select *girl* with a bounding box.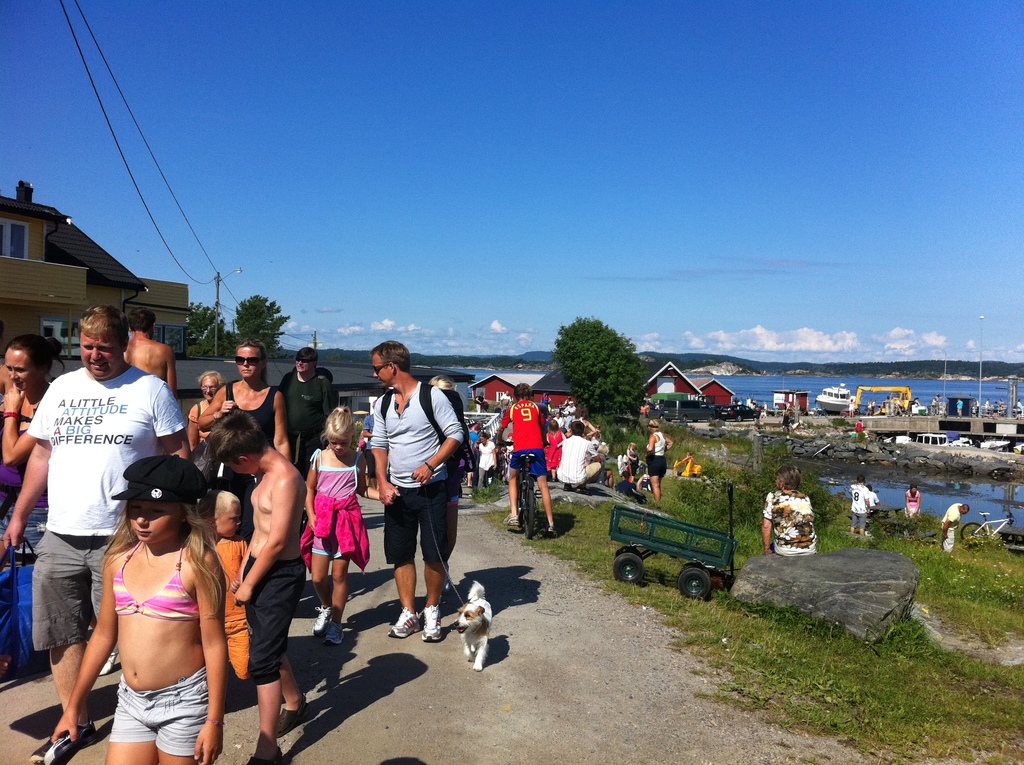
l=612, t=434, r=641, b=492.
